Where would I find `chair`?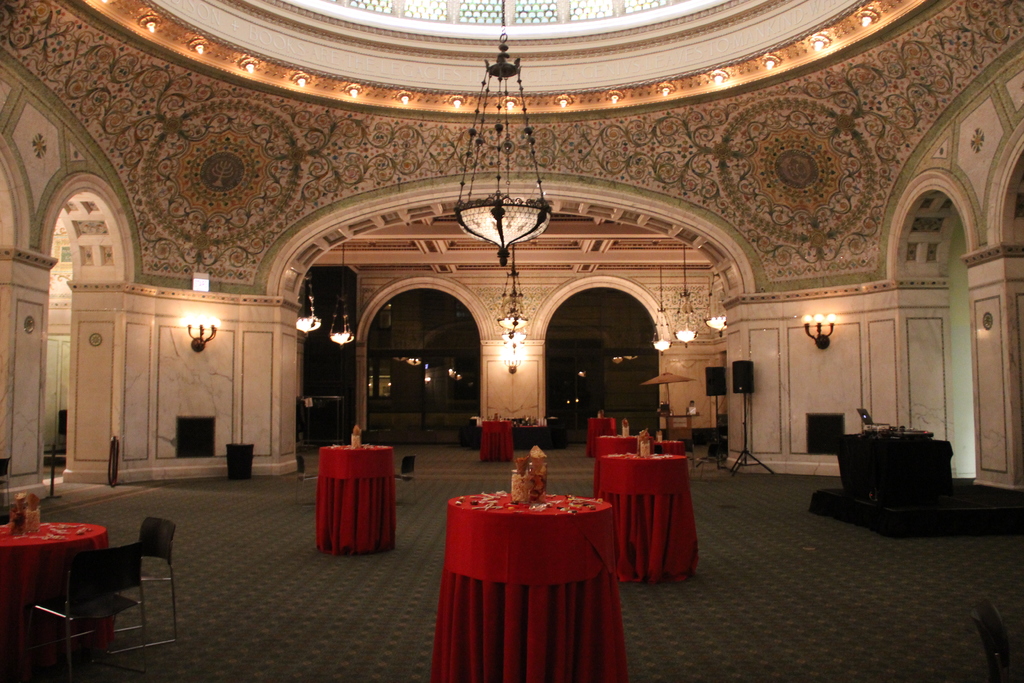
At left=45, top=517, right=150, bottom=666.
